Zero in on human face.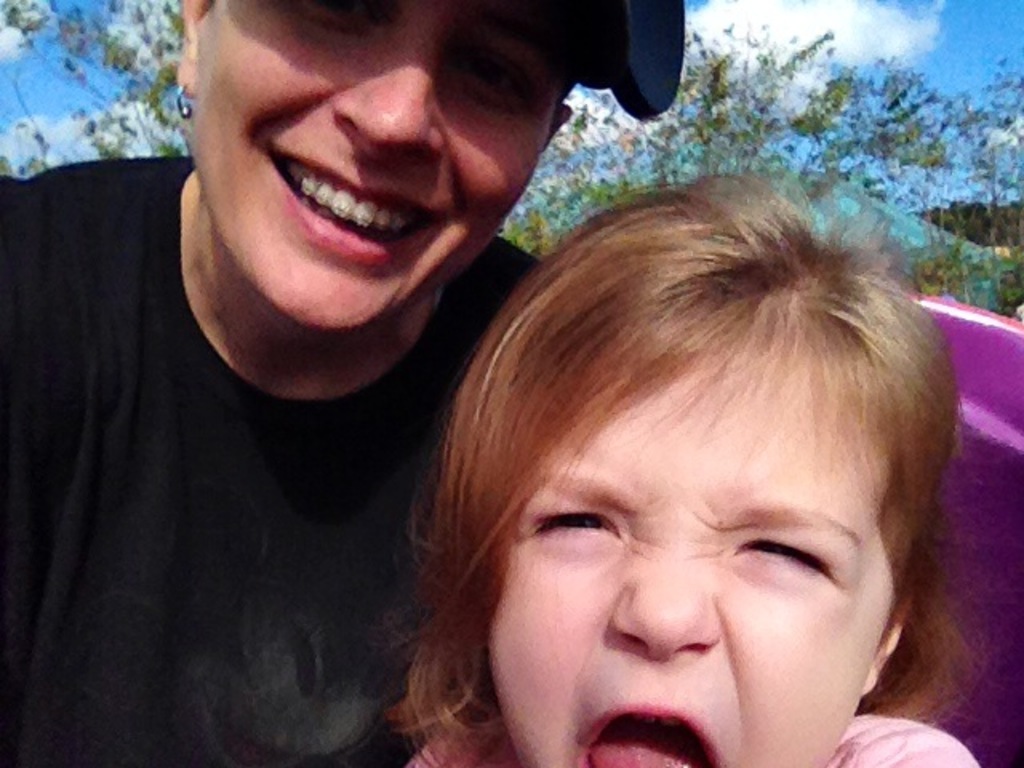
Zeroed in: bbox=[496, 331, 907, 766].
